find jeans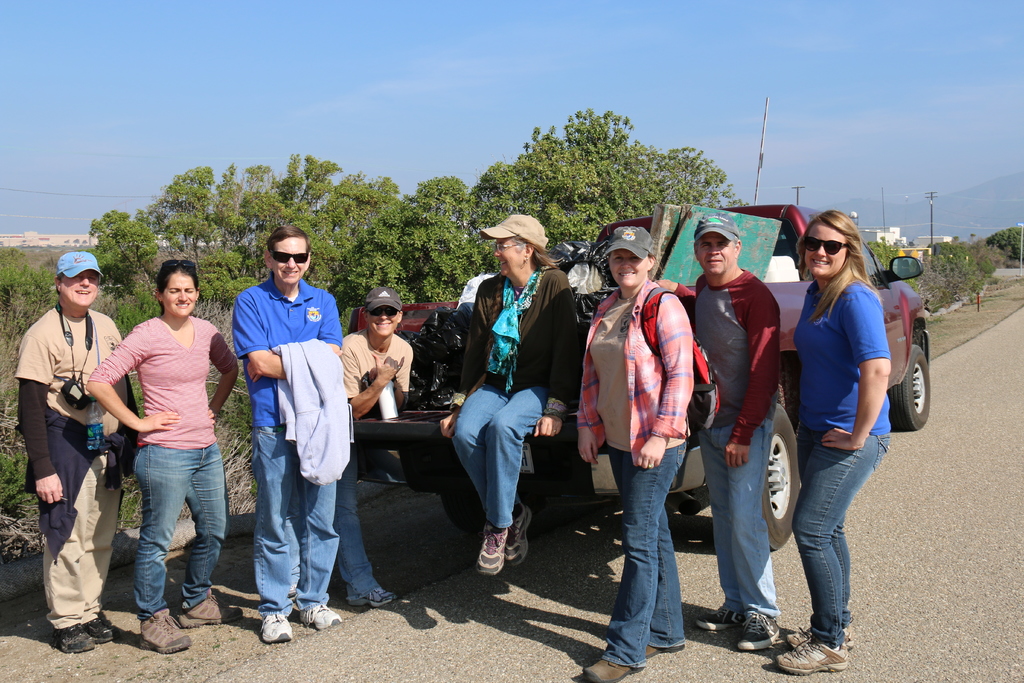
(337, 447, 381, 598)
